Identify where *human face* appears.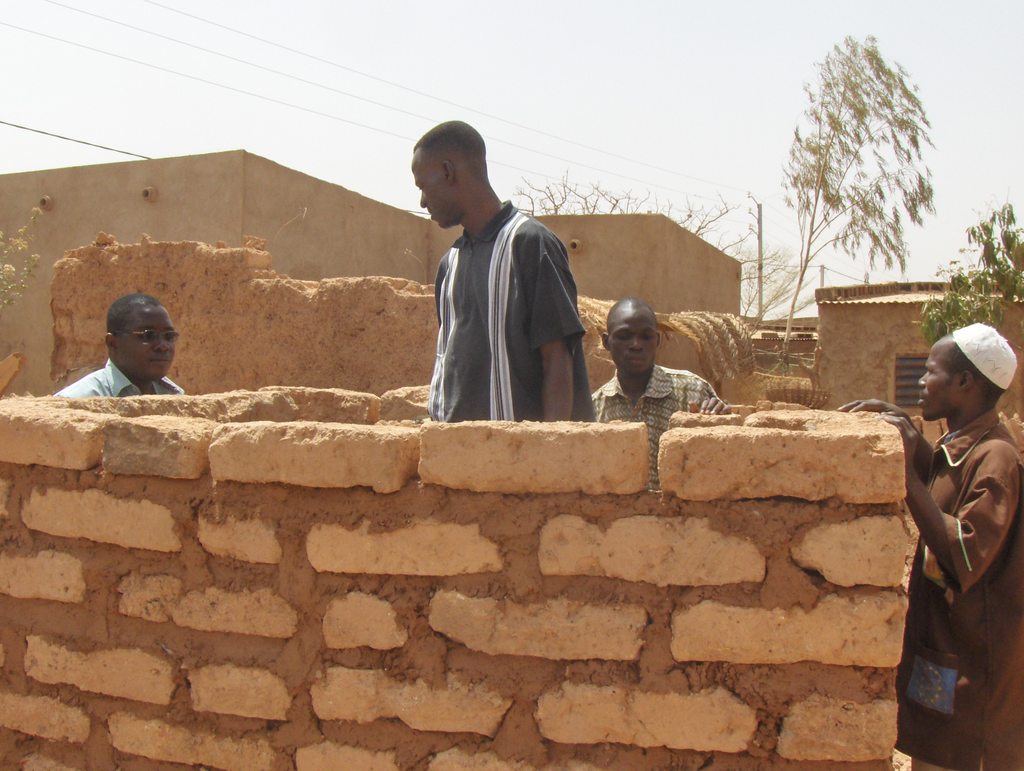
Appears at l=408, t=149, r=454, b=232.
